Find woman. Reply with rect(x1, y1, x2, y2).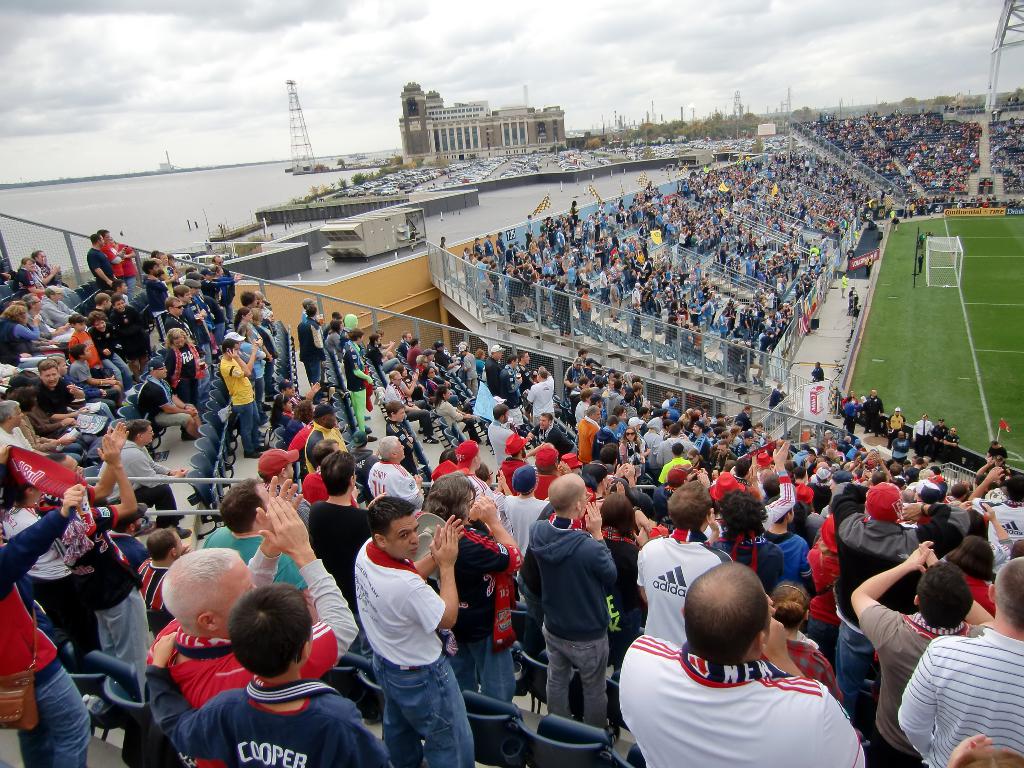
rect(686, 446, 713, 481).
